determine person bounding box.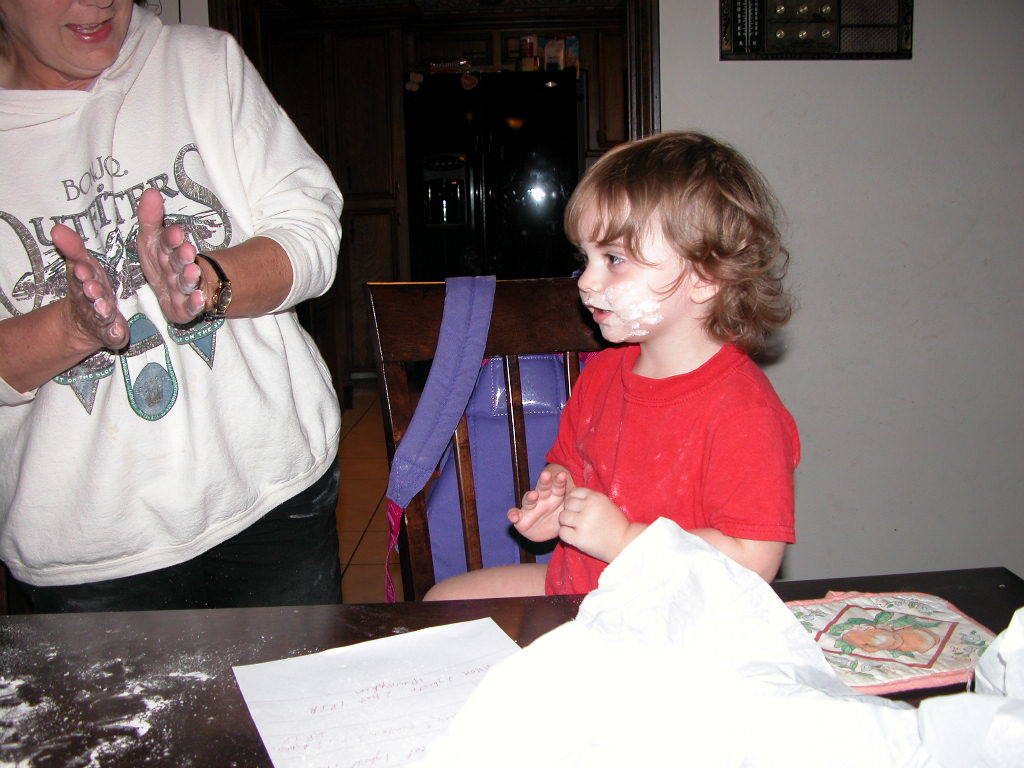
Determined: crop(0, 0, 355, 619).
